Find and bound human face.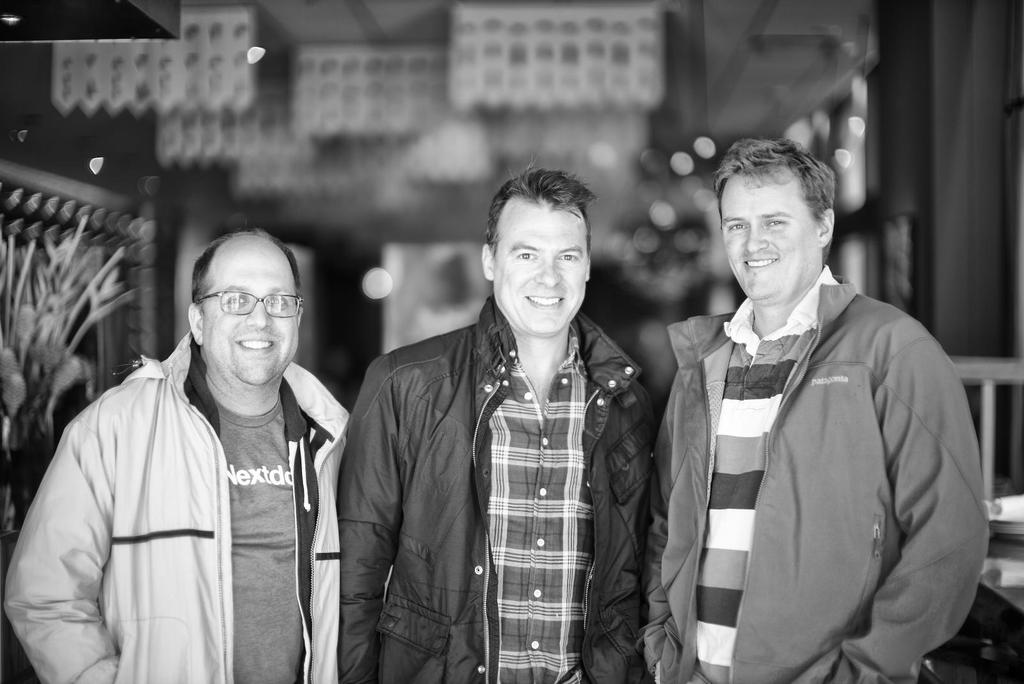
Bound: 721, 171, 820, 302.
